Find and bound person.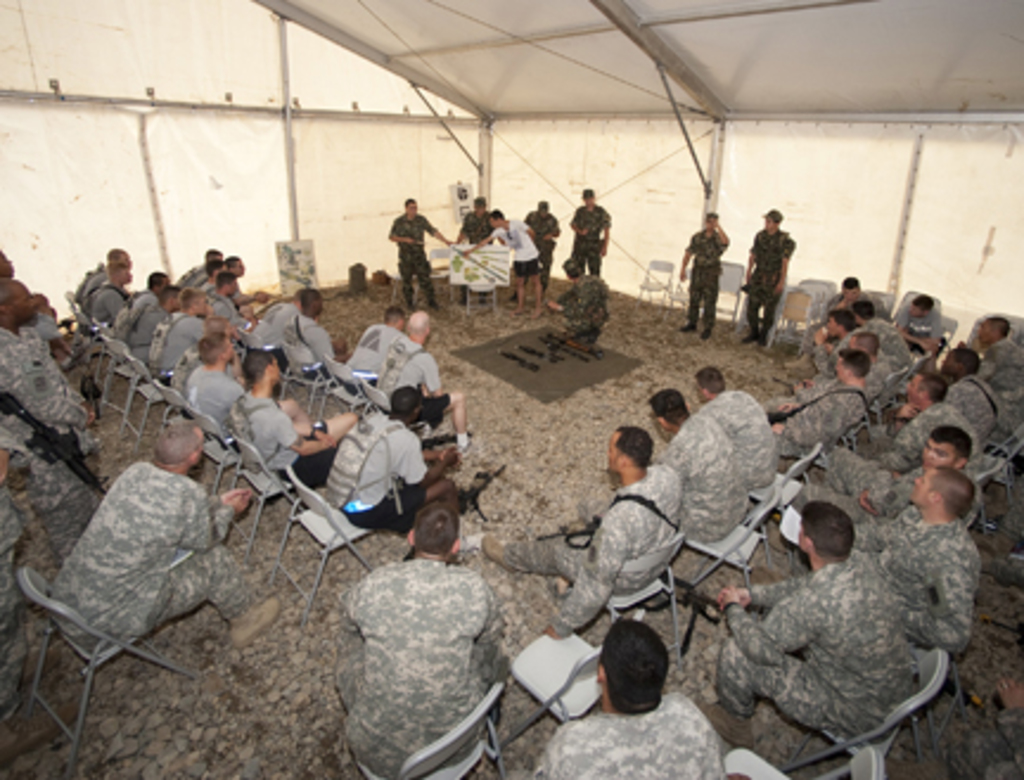
Bound: locate(569, 178, 621, 303).
